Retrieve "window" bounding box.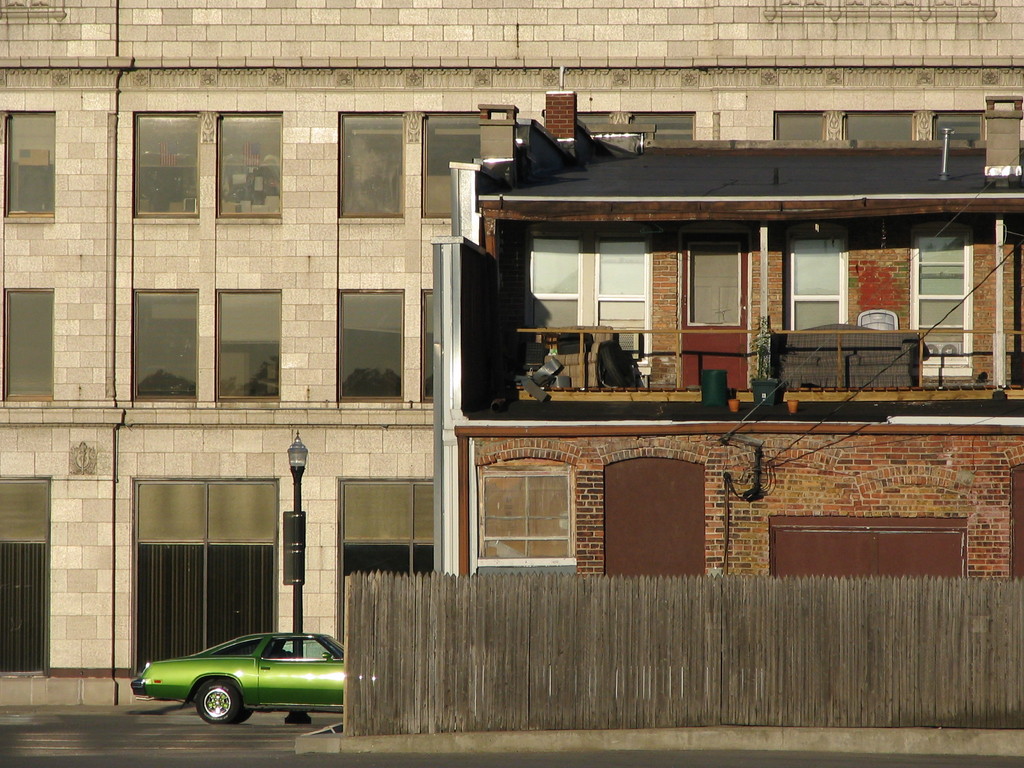
Bounding box: <bbox>341, 481, 443, 621</bbox>.
